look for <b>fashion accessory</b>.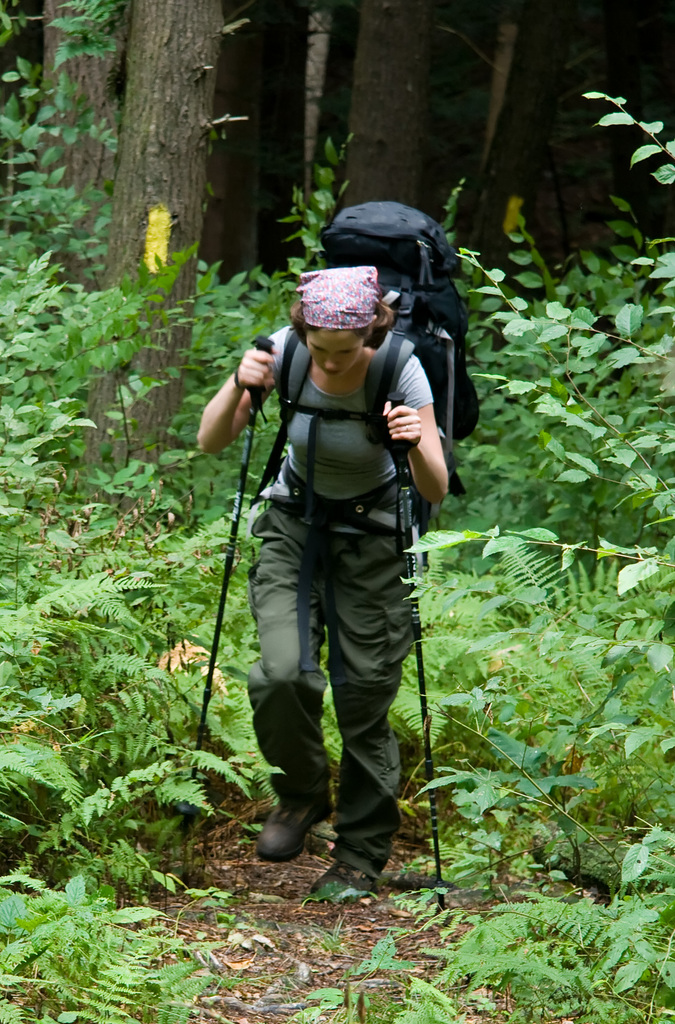
Found: [x1=0, y1=0, x2=259, y2=1023].
